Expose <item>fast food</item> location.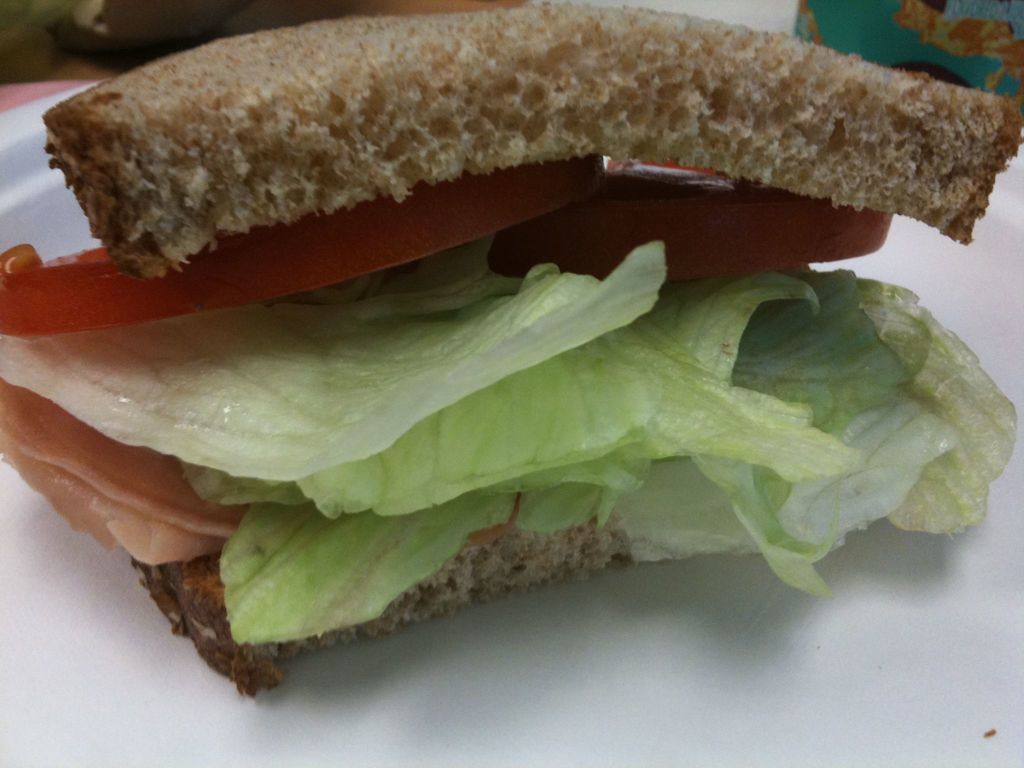
Exposed at box(0, 2, 1023, 695).
